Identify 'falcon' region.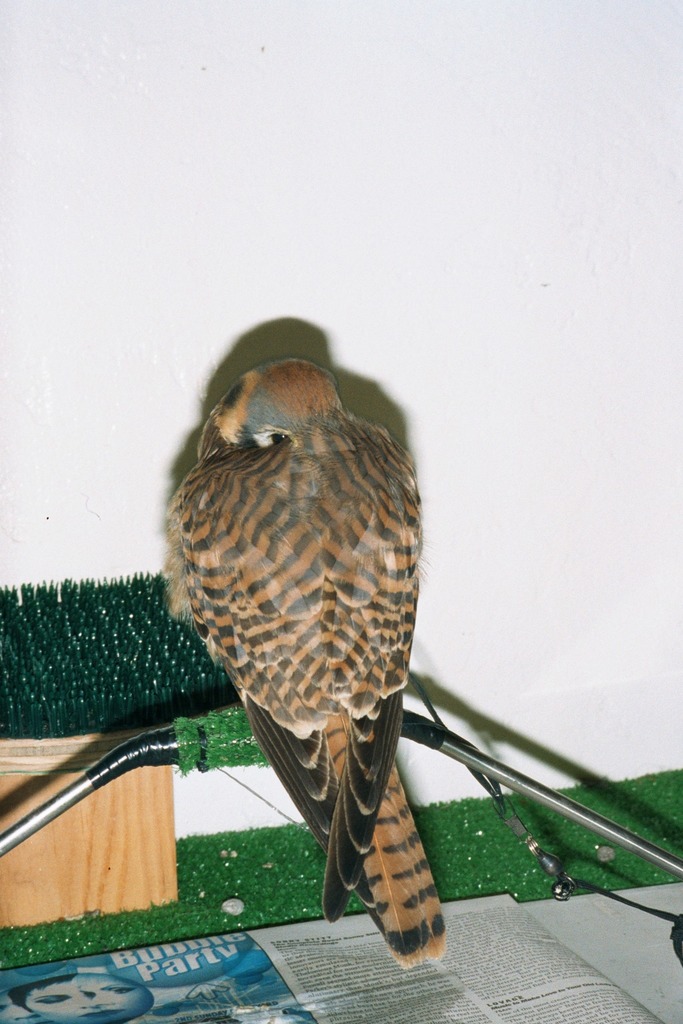
Region: box=[155, 354, 455, 967].
